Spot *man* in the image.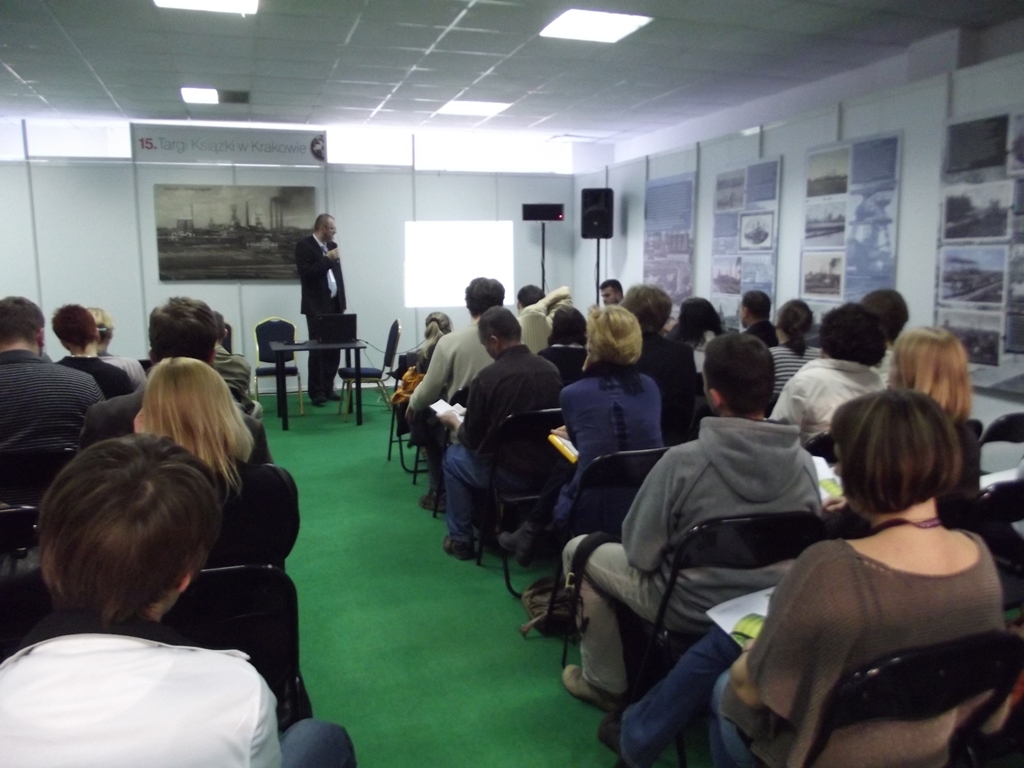
*man* found at x1=0, y1=287, x2=101, y2=474.
